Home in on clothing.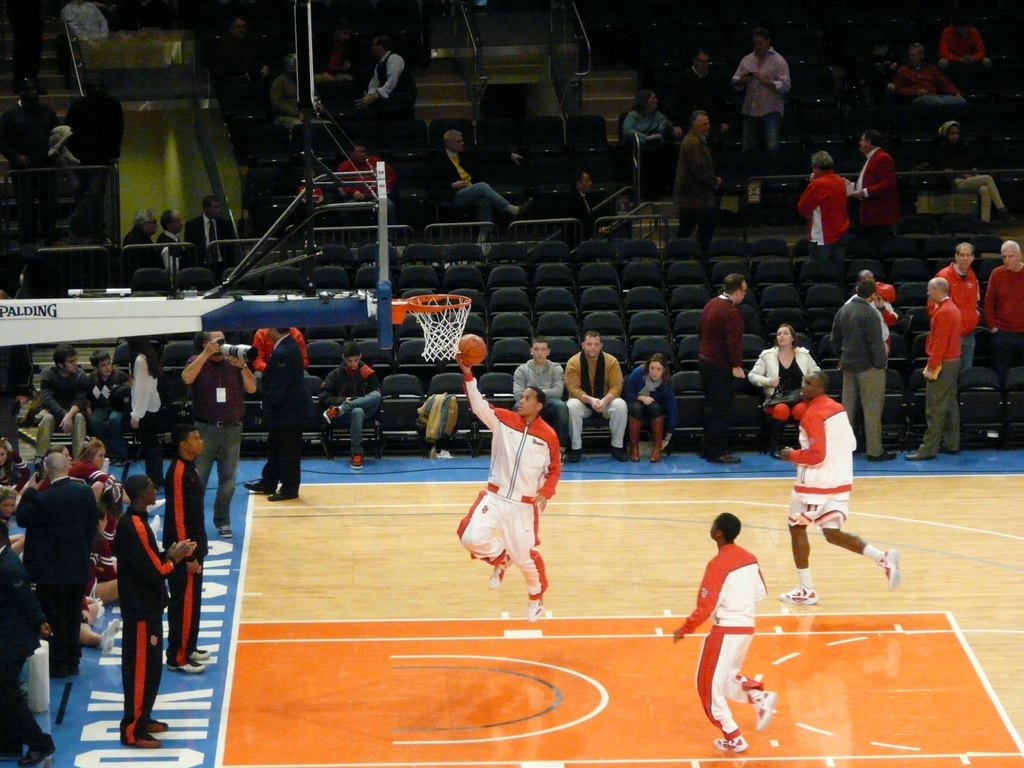
Homed in at Rect(567, 339, 627, 456).
